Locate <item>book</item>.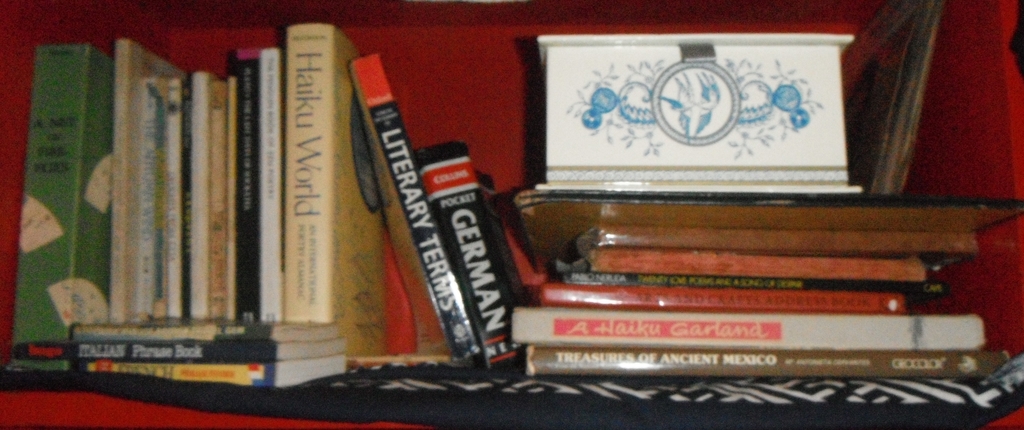
Bounding box: [67,311,346,340].
